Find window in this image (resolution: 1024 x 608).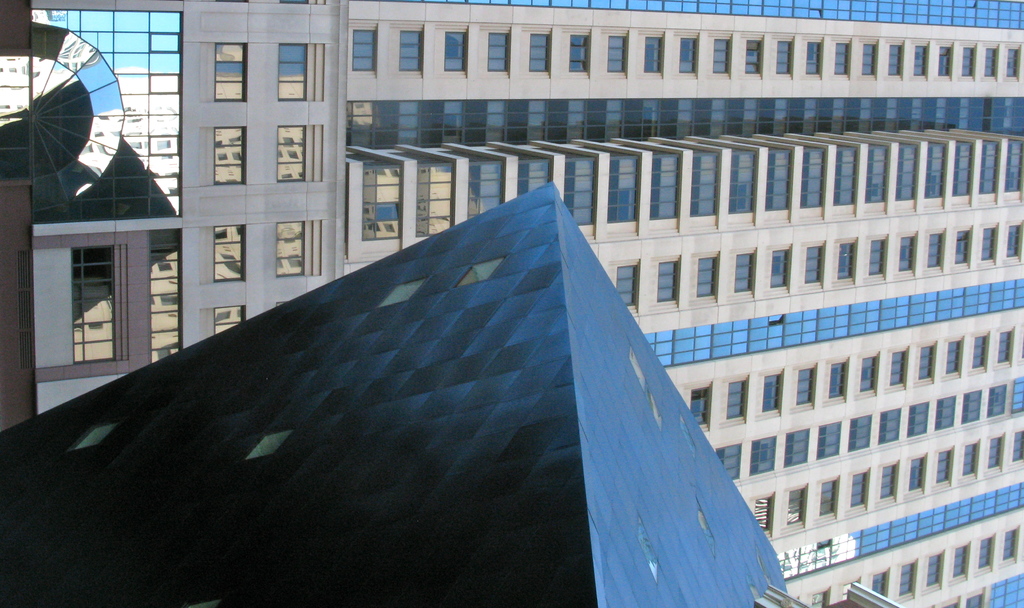
210/221/246/282.
